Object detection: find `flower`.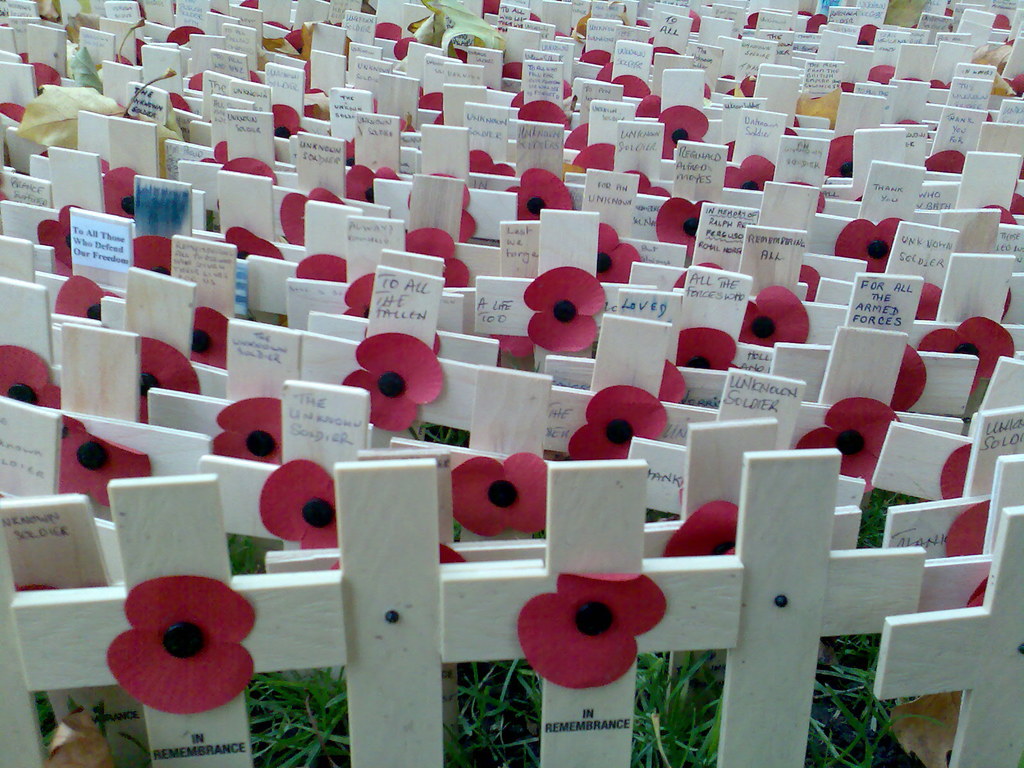
(518, 566, 668, 691).
